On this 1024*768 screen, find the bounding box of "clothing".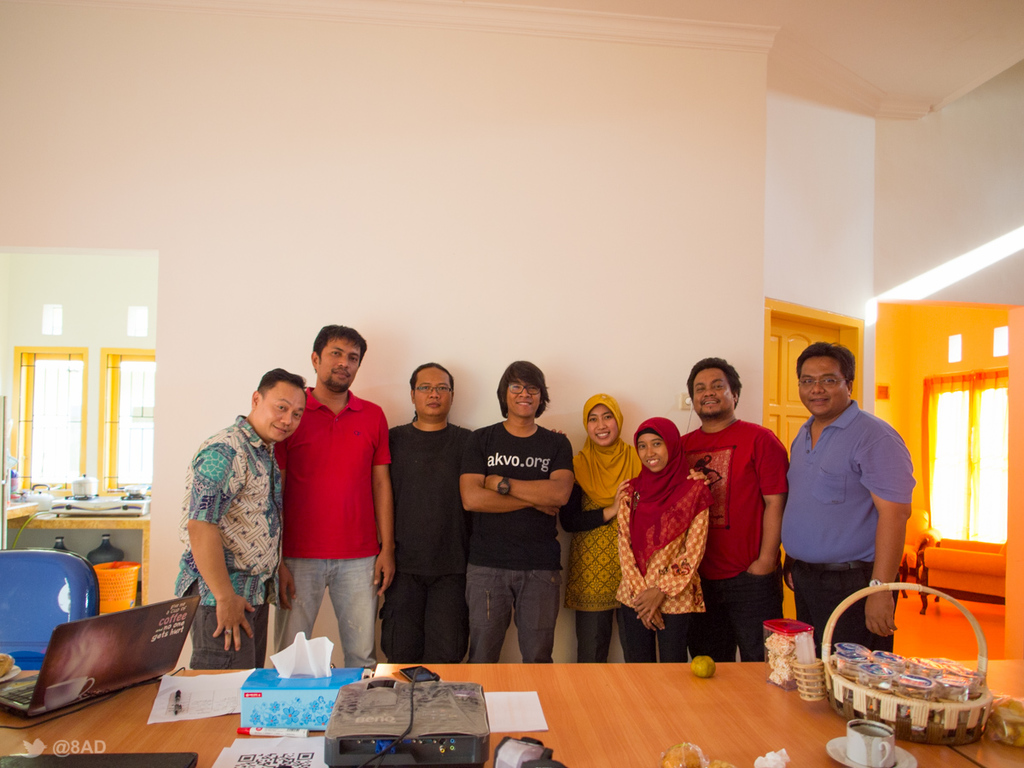
Bounding box: x1=614, y1=606, x2=693, y2=667.
